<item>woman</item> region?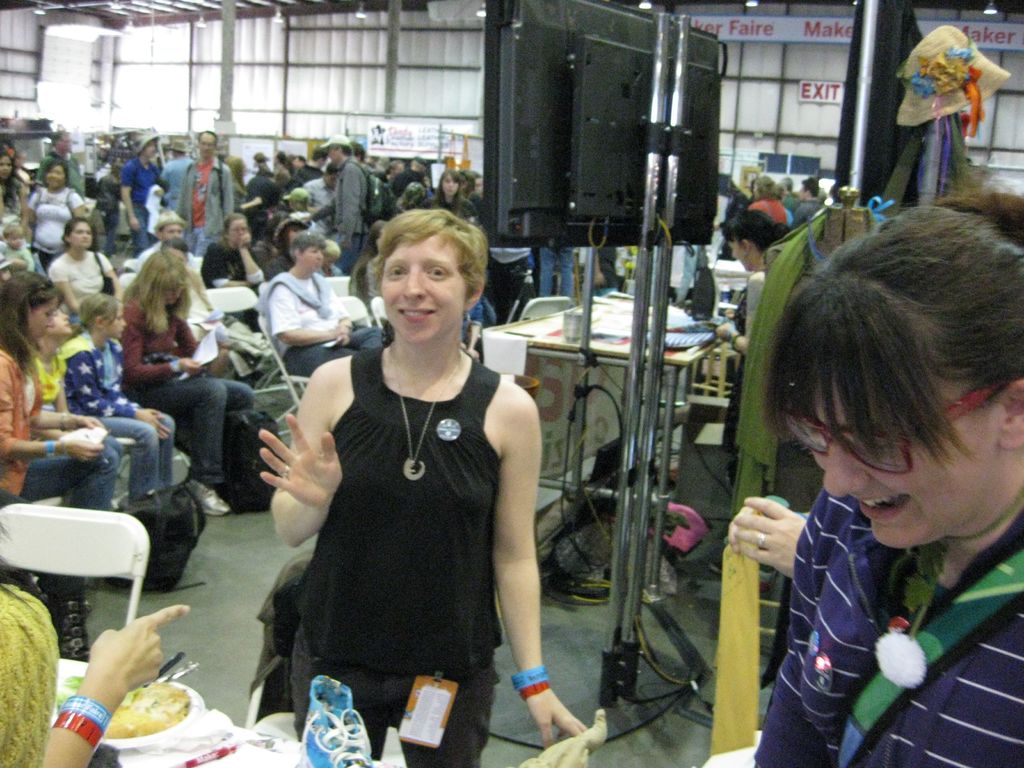
(50,217,113,315)
